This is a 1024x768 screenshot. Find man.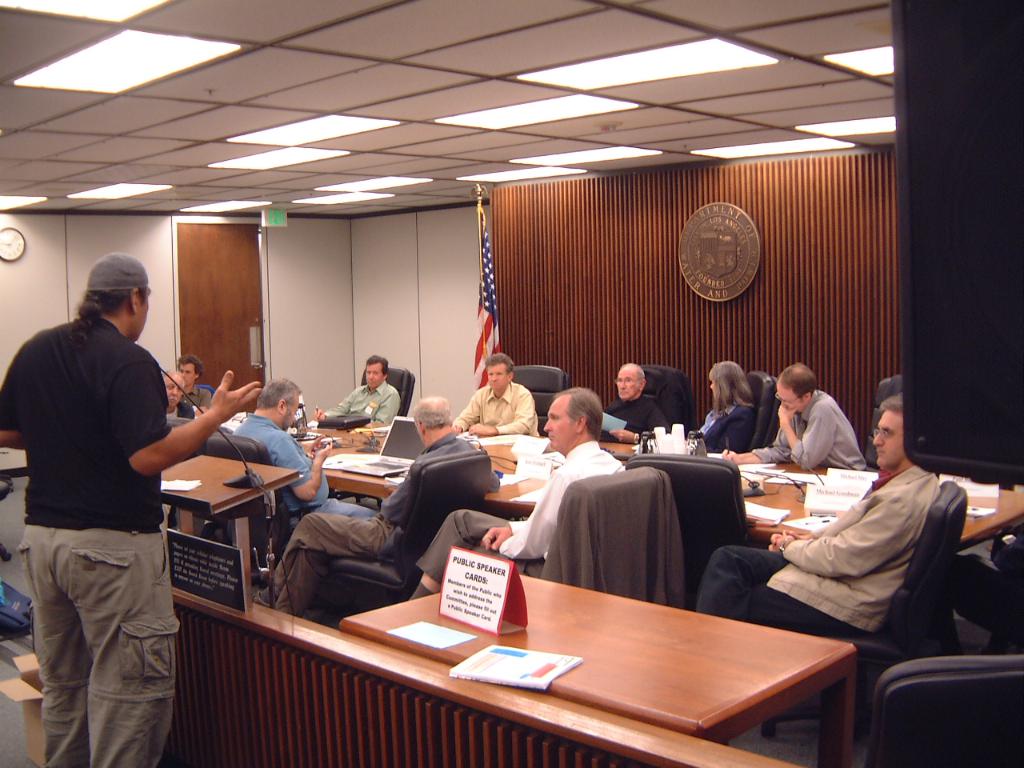
Bounding box: x1=259, y1=401, x2=497, y2=616.
